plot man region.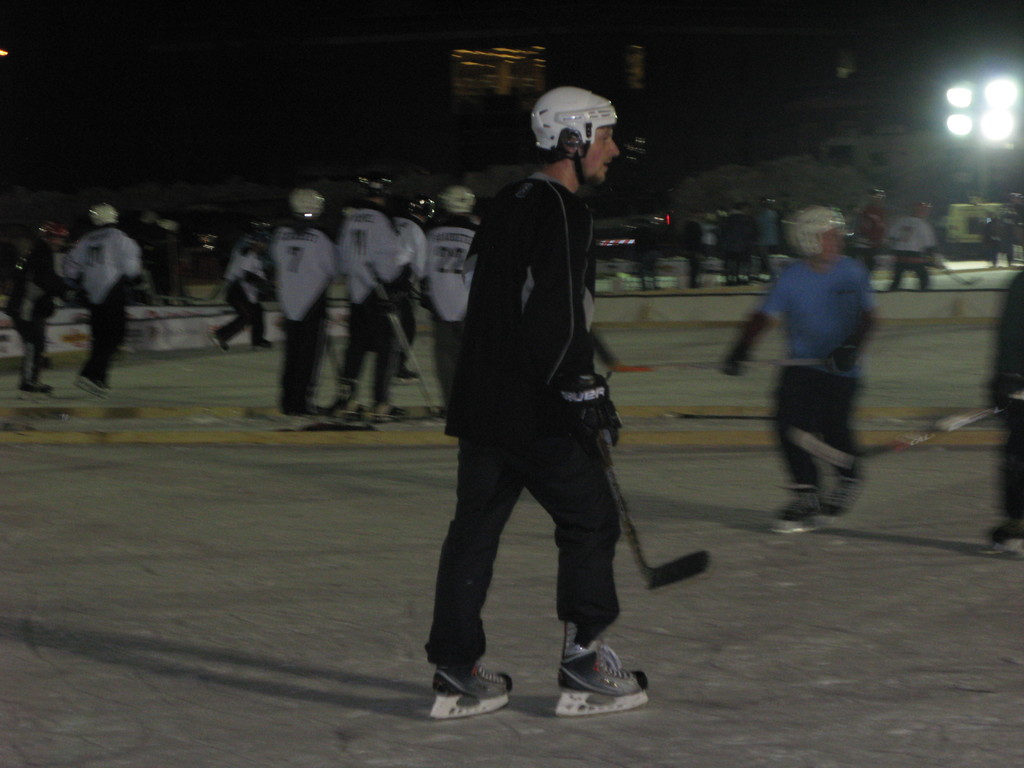
Plotted at (436,175,508,460).
